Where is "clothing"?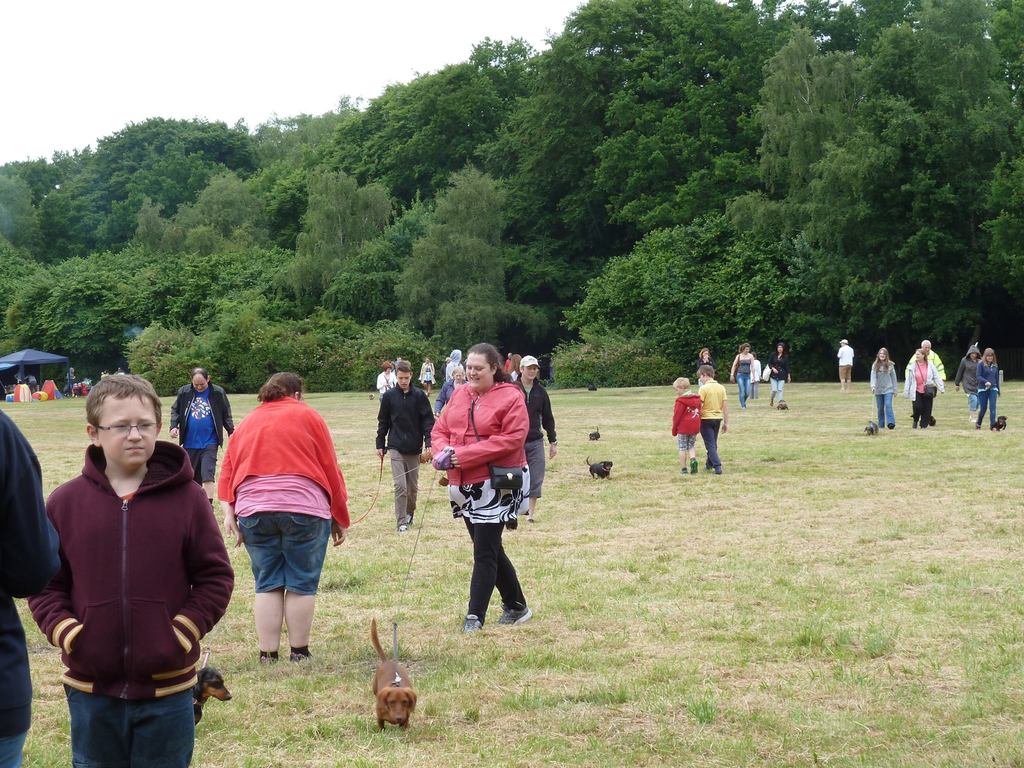
[x1=748, y1=358, x2=762, y2=400].
